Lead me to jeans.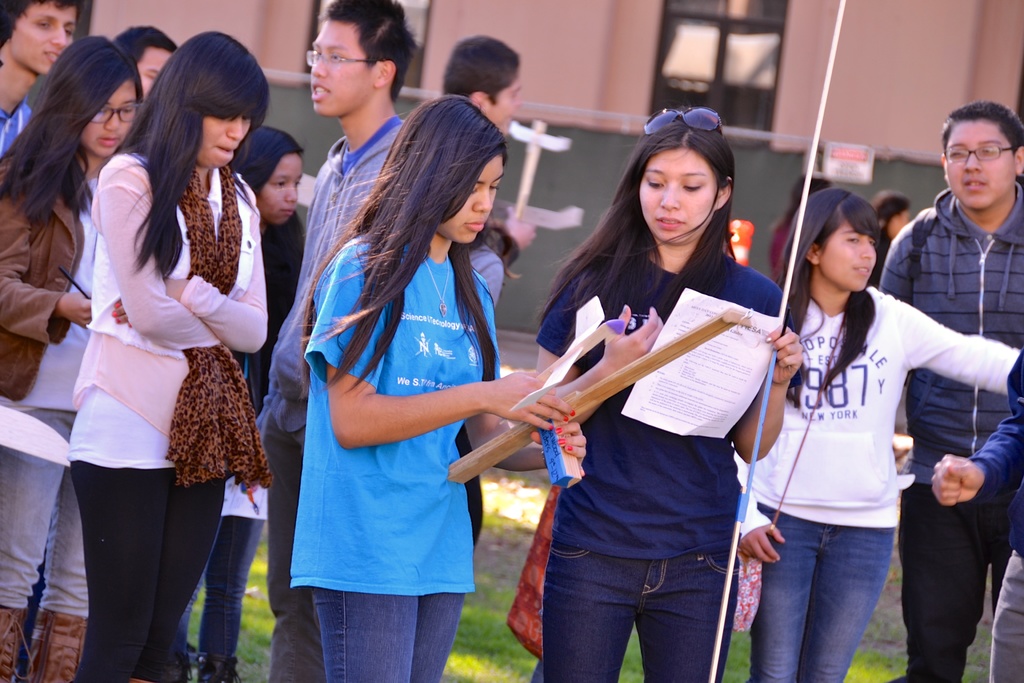
Lead to rect(760, 500, 893, 682).
